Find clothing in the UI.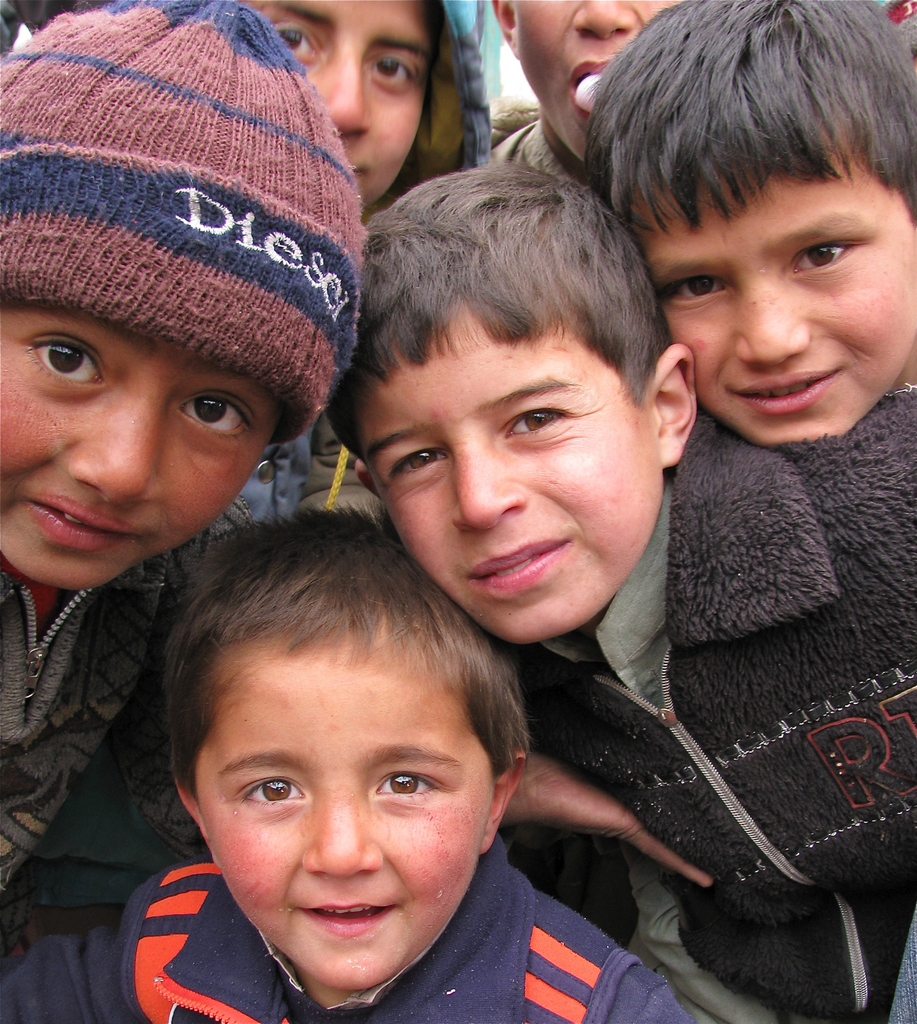
UI element at 13, 858, 697, 1023.
